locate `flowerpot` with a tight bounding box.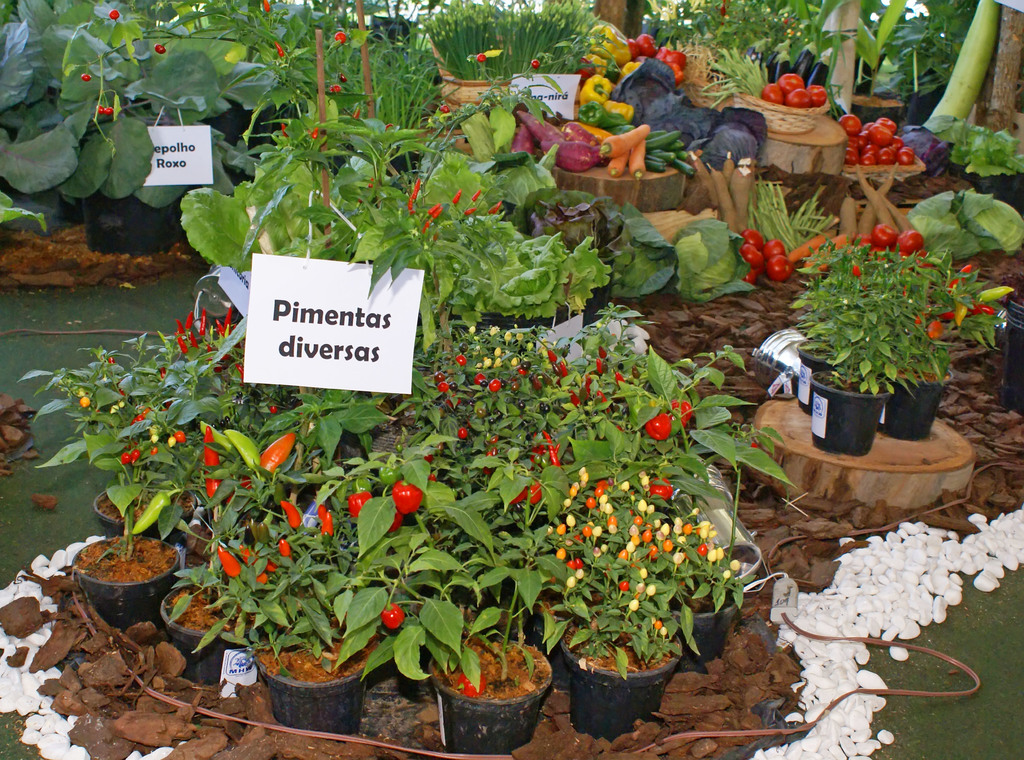
bbox=[686, 592, 741, 663].
